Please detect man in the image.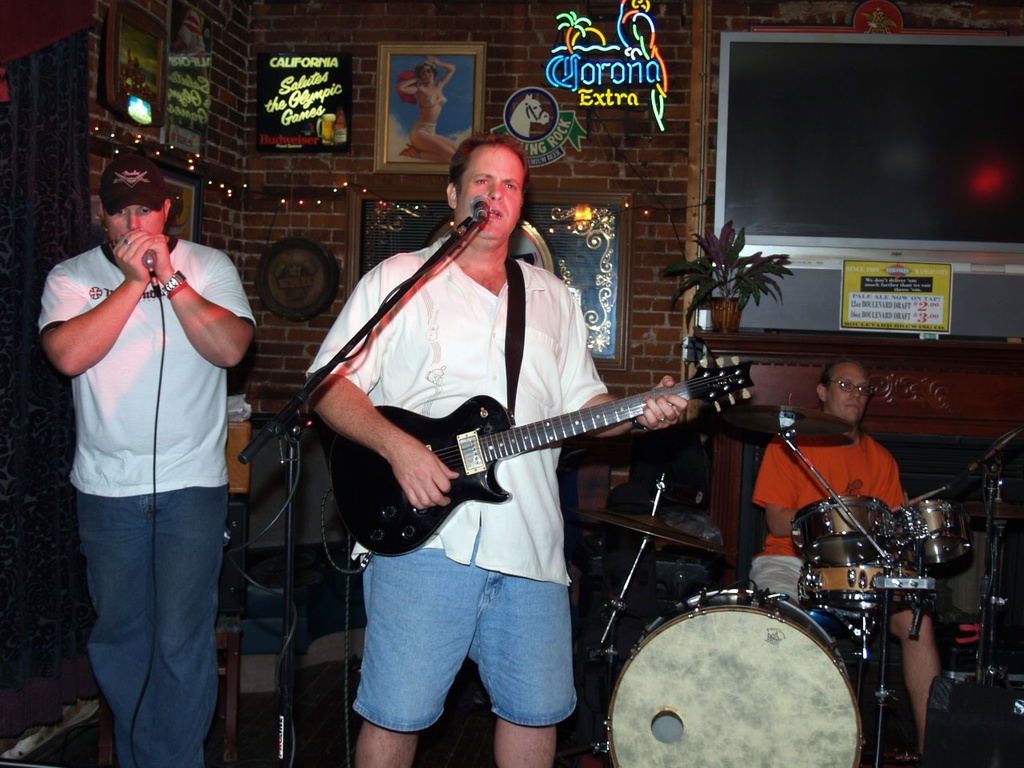
x1=749, y1=355, x2=941, y2=755.
